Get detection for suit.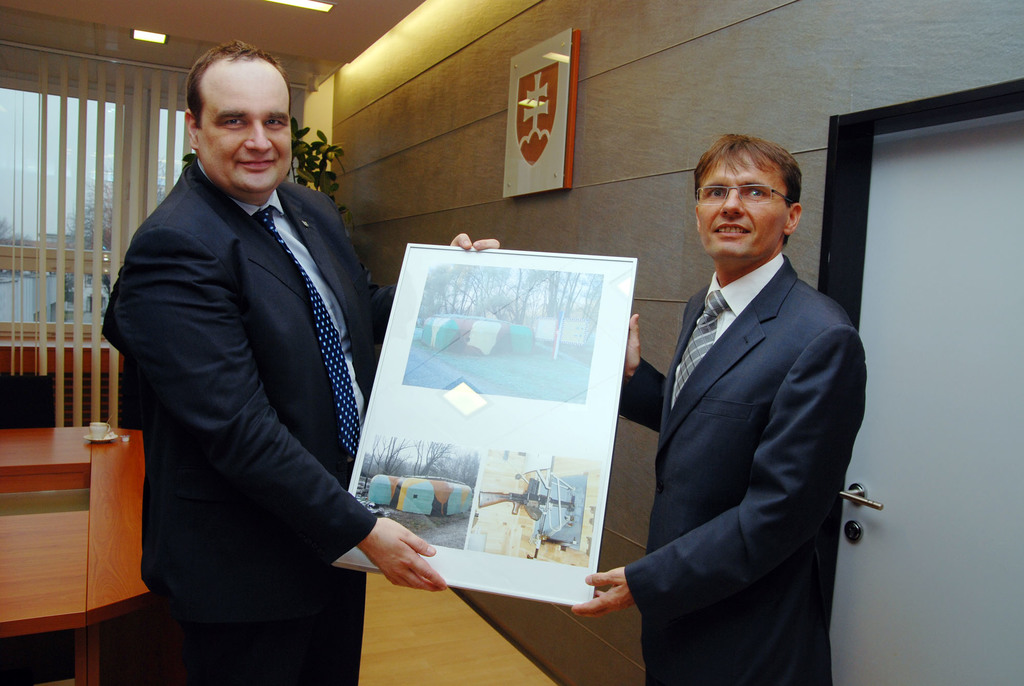
Detection: x1=104, y1=69, x2=408, y2=667.
